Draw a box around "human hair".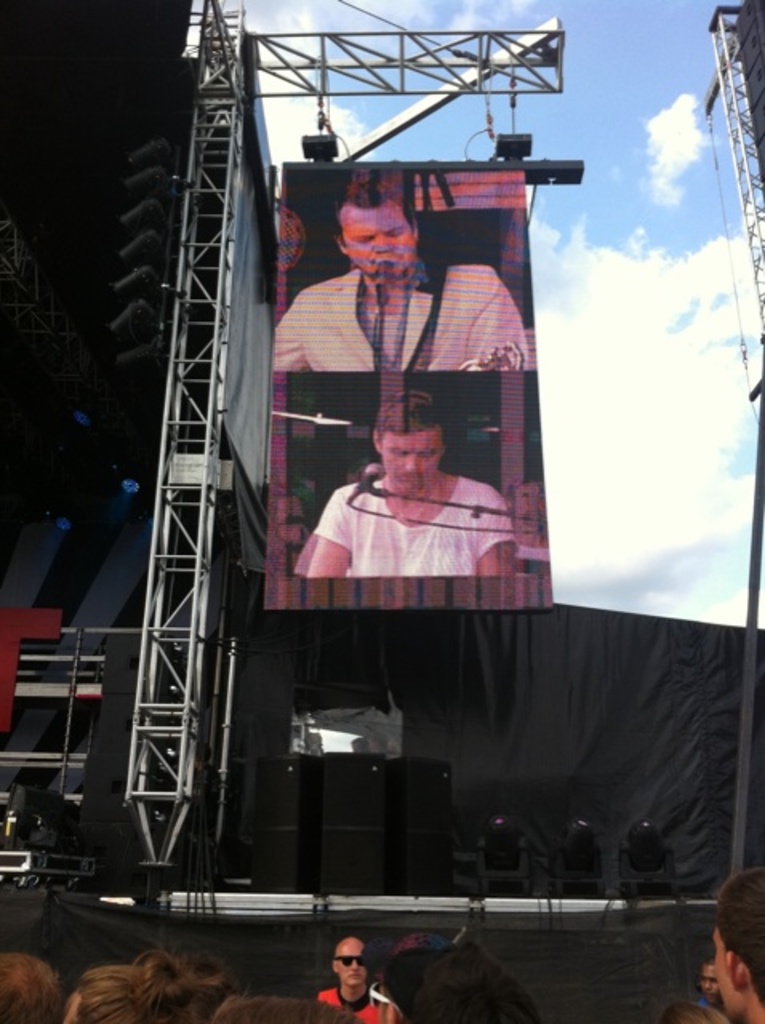
[x1=399, y1=938, x2=543, y2=1022].
